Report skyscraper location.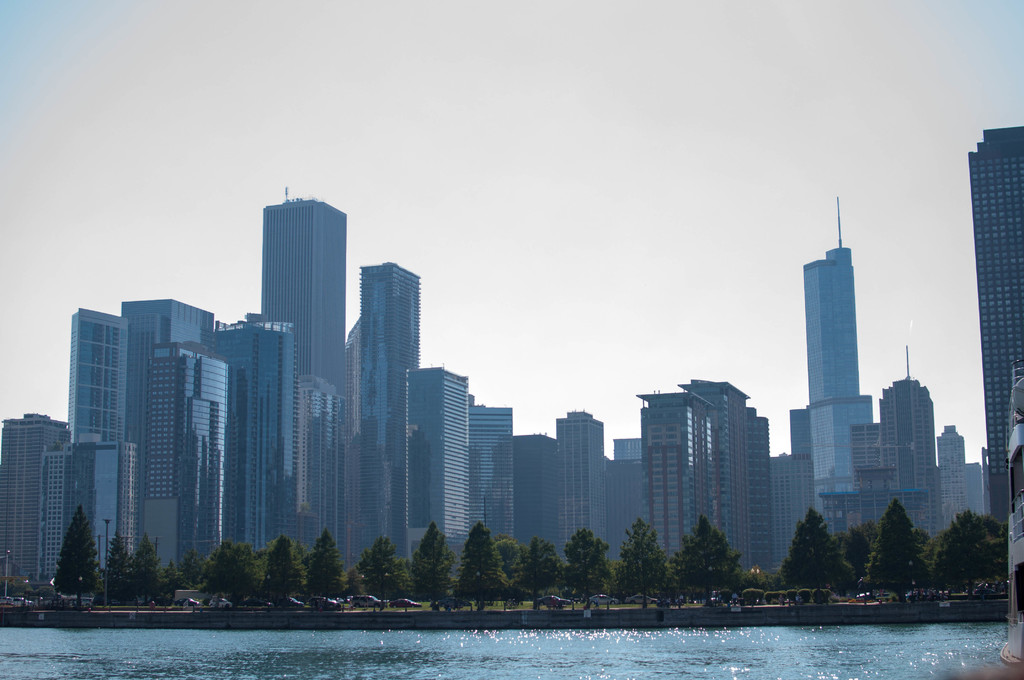
Report: {"left": 134, "top": 339, "right": 234, "bottom": 574}.
